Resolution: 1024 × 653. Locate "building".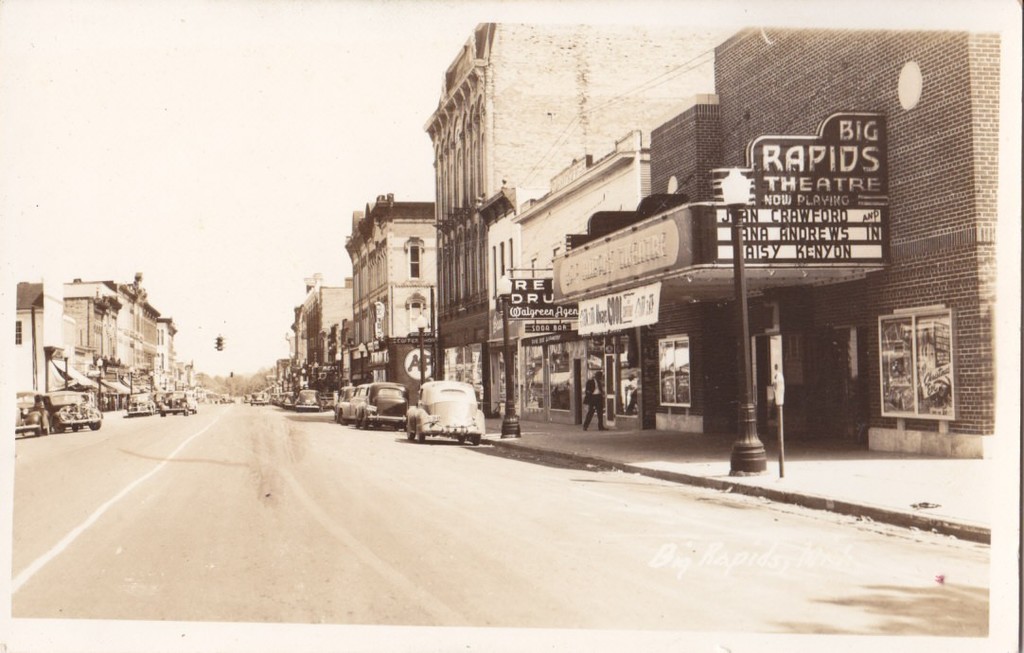
region(342, 193, 437, 379).
